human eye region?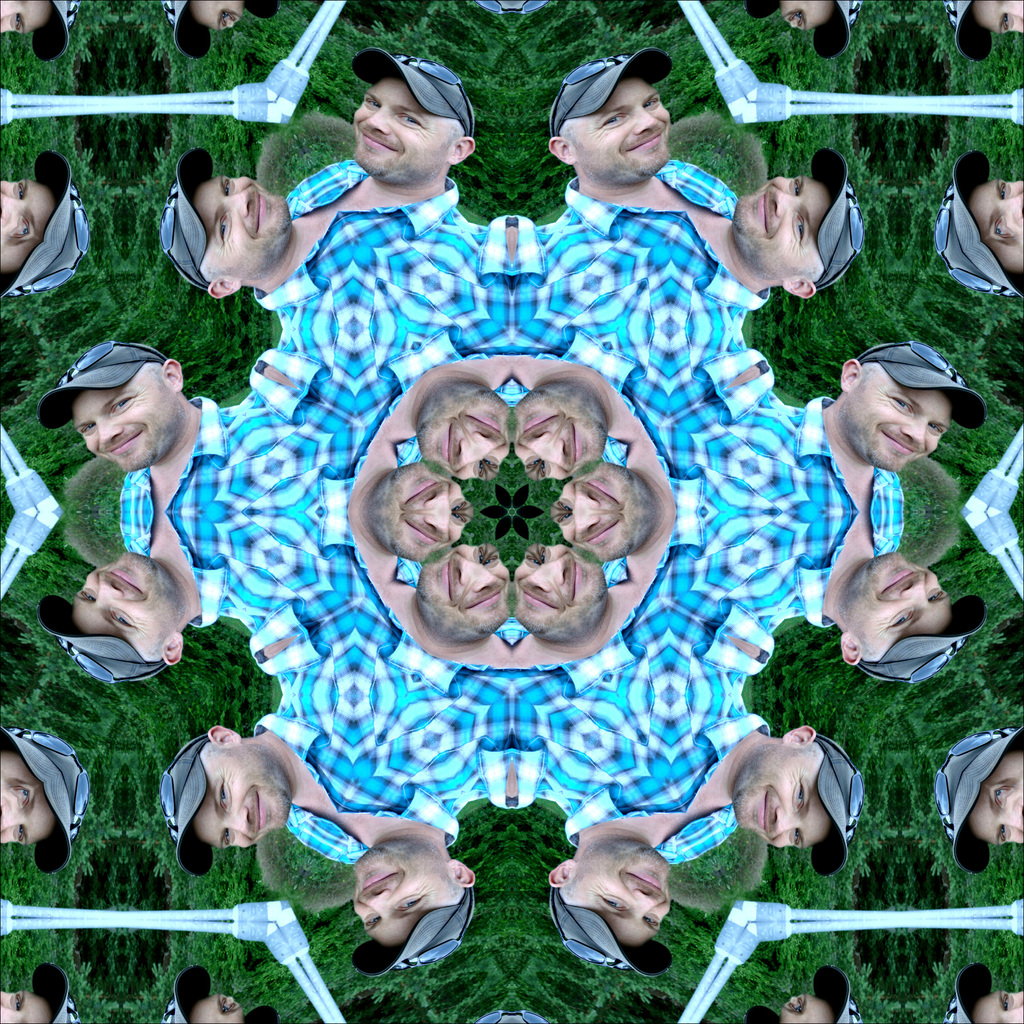
x1=888, y1=396, x2=914, y2=417
